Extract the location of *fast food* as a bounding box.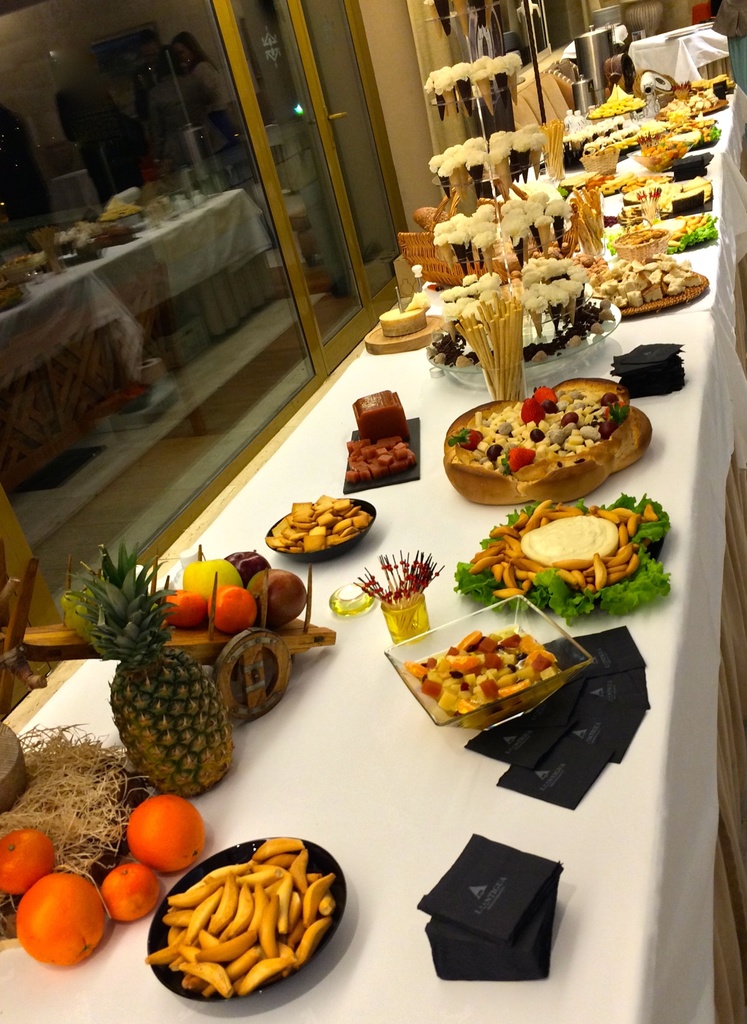
(451, 491, 666, 620).
